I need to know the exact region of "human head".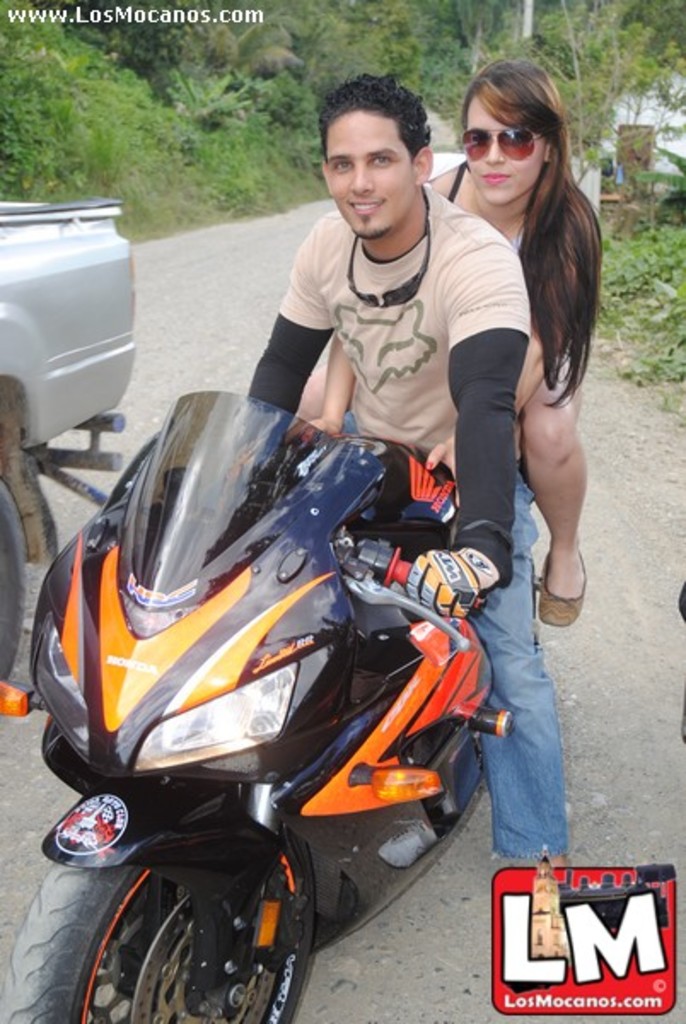
Region: {"left": 454, "top": 58, "right": 567, "bottom": 196}.
